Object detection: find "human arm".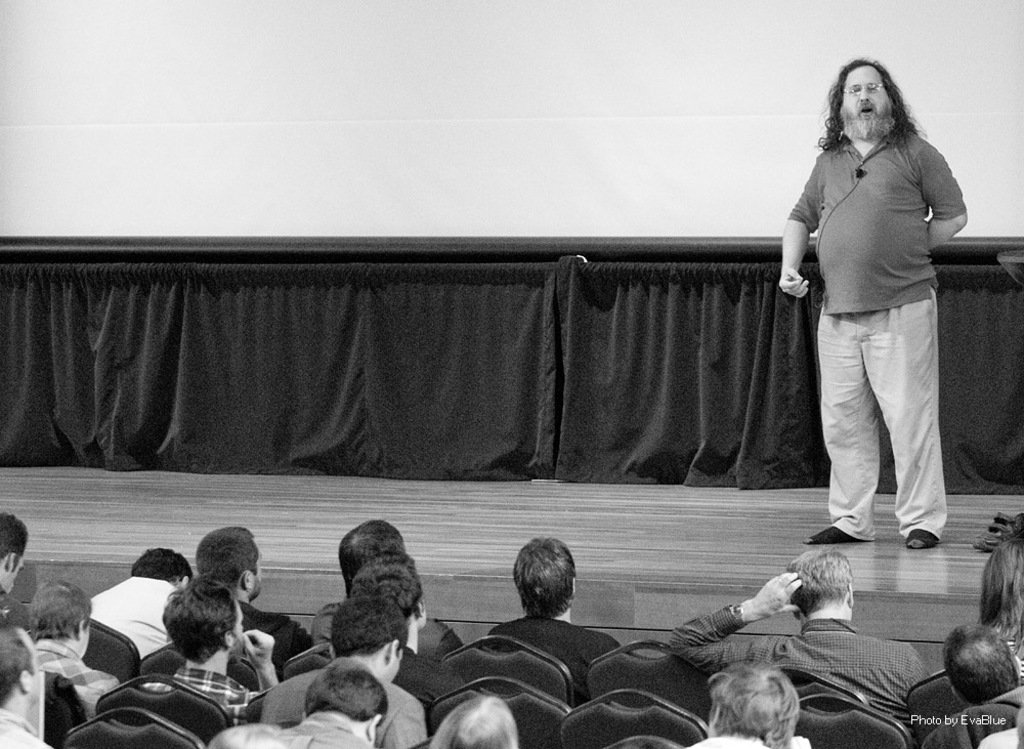
(x1=778, y1=159, x2=819, y2=296).
